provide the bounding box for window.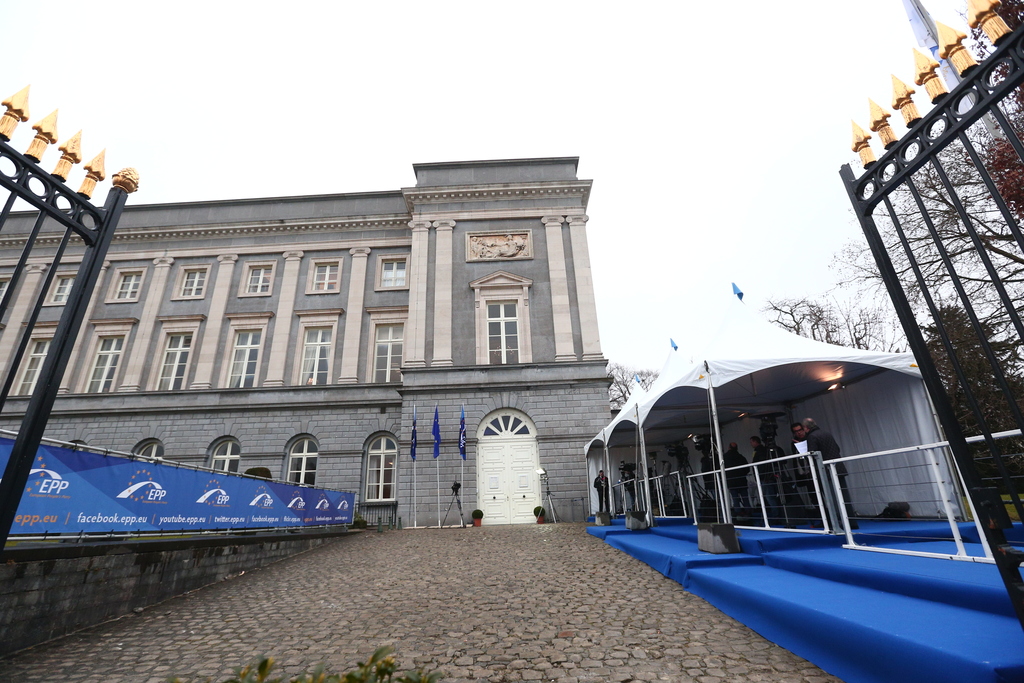
[235, 332, 262, 383].
